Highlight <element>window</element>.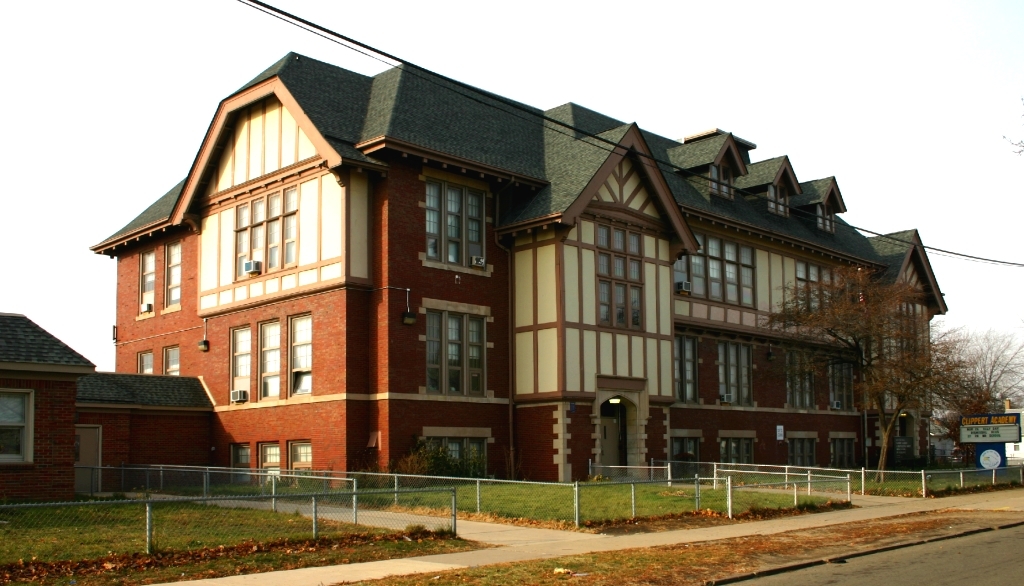
Highlighted region: 663:224:760:312.
